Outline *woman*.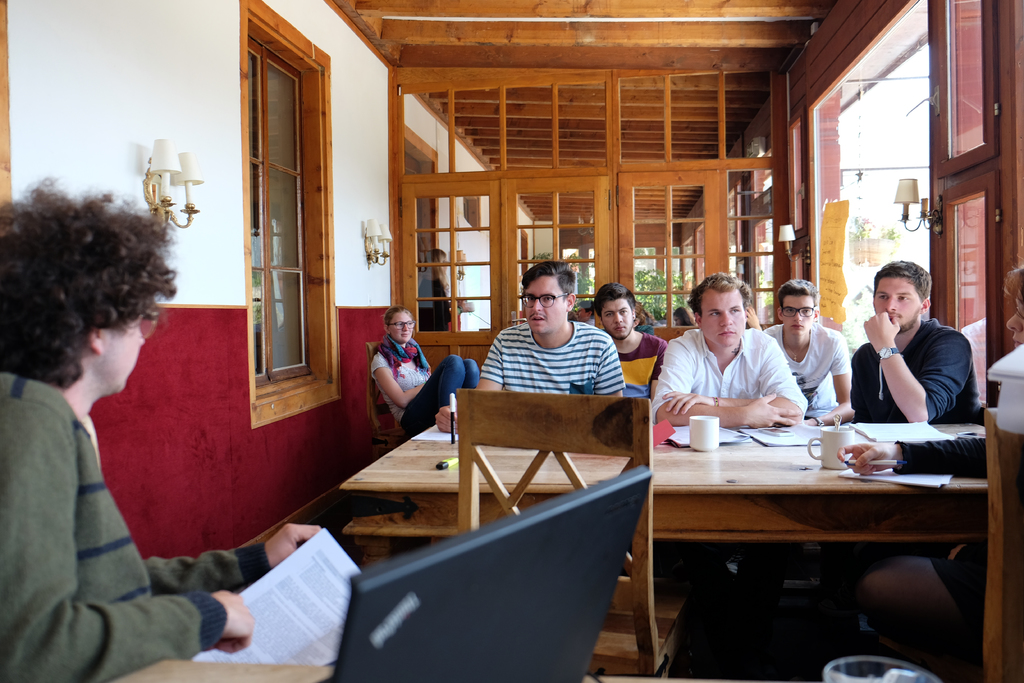
Outline: crop(364, 304, 479, 434).
